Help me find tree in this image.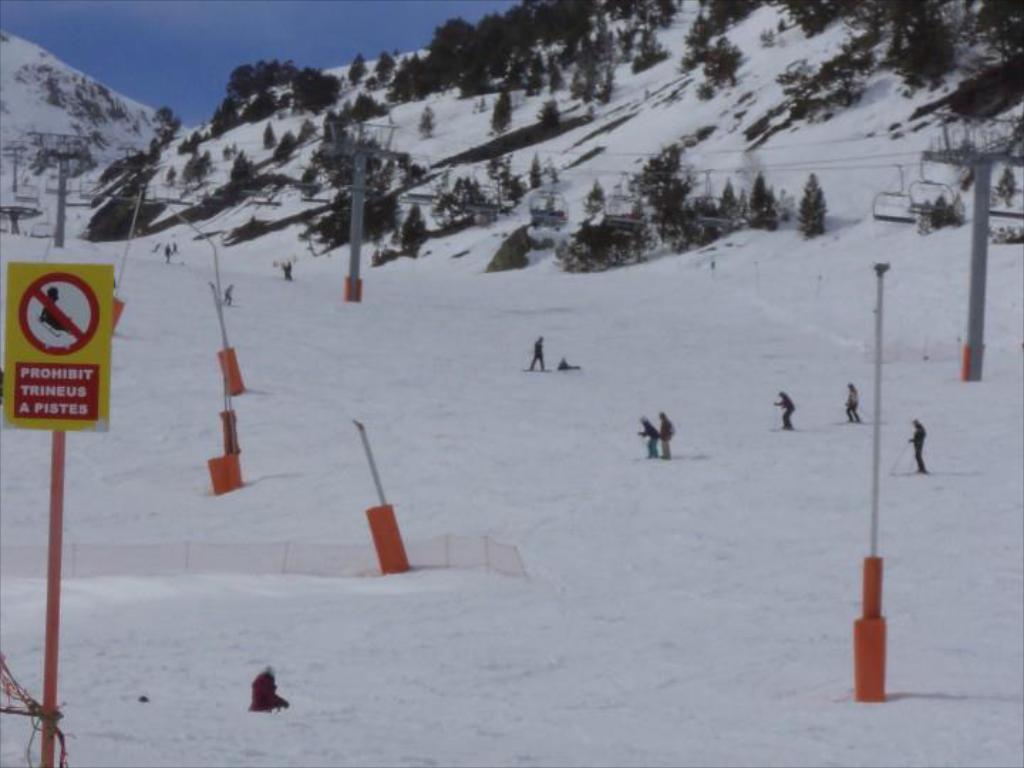
Found it: <box>980,223,1023,245</box>.
